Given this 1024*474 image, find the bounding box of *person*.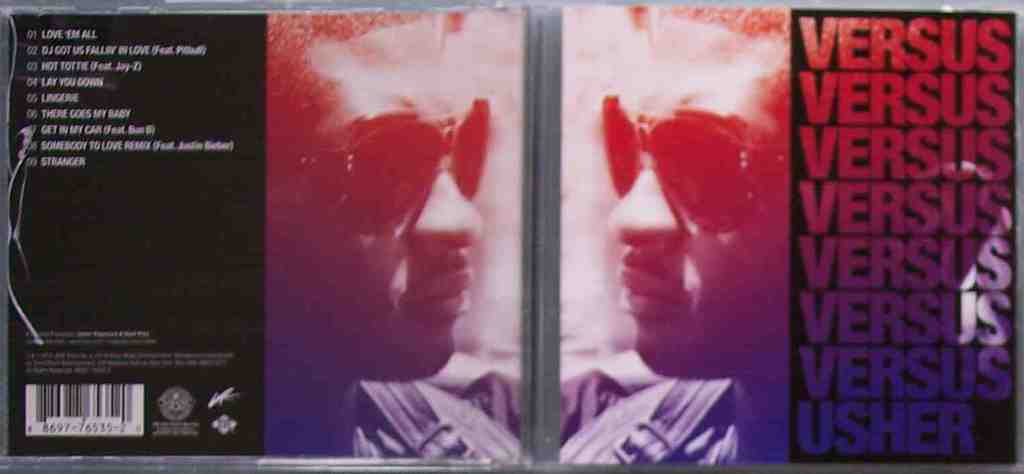
252 8 520 468.
